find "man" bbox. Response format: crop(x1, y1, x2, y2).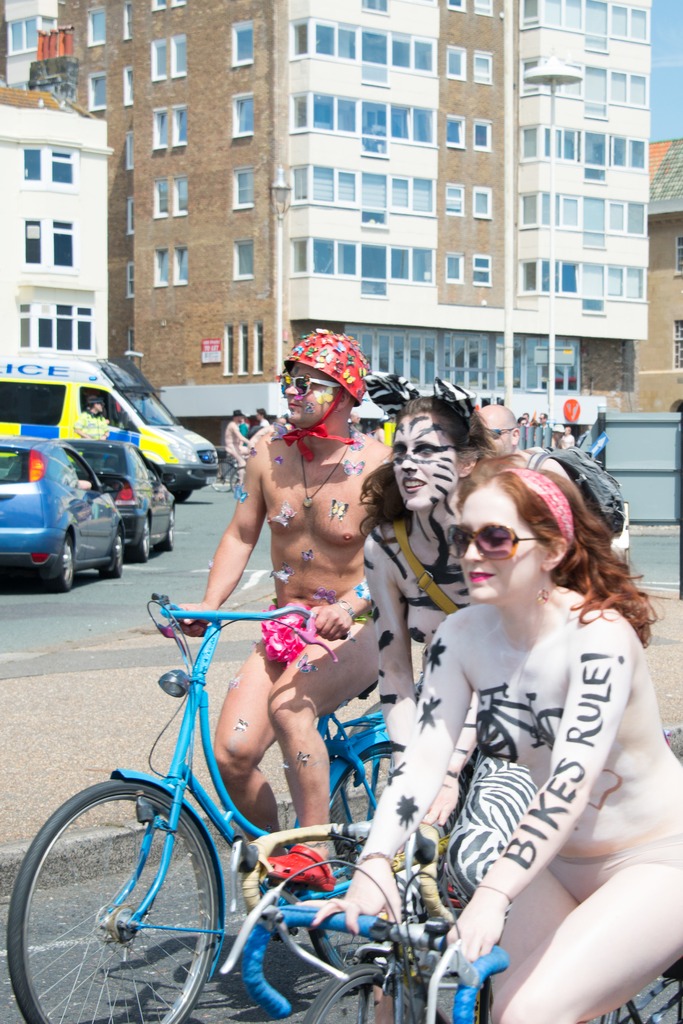
crop(476, 402, 574, 486).
